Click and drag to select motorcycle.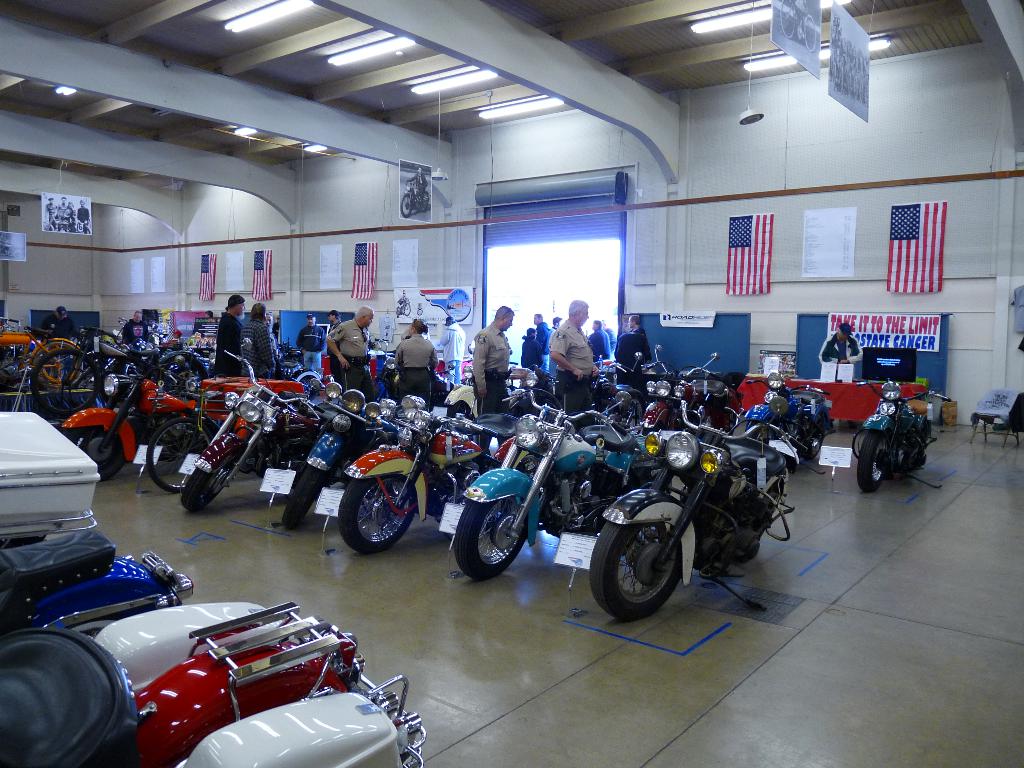
Selection: detection(640, 345, 745, 435).
